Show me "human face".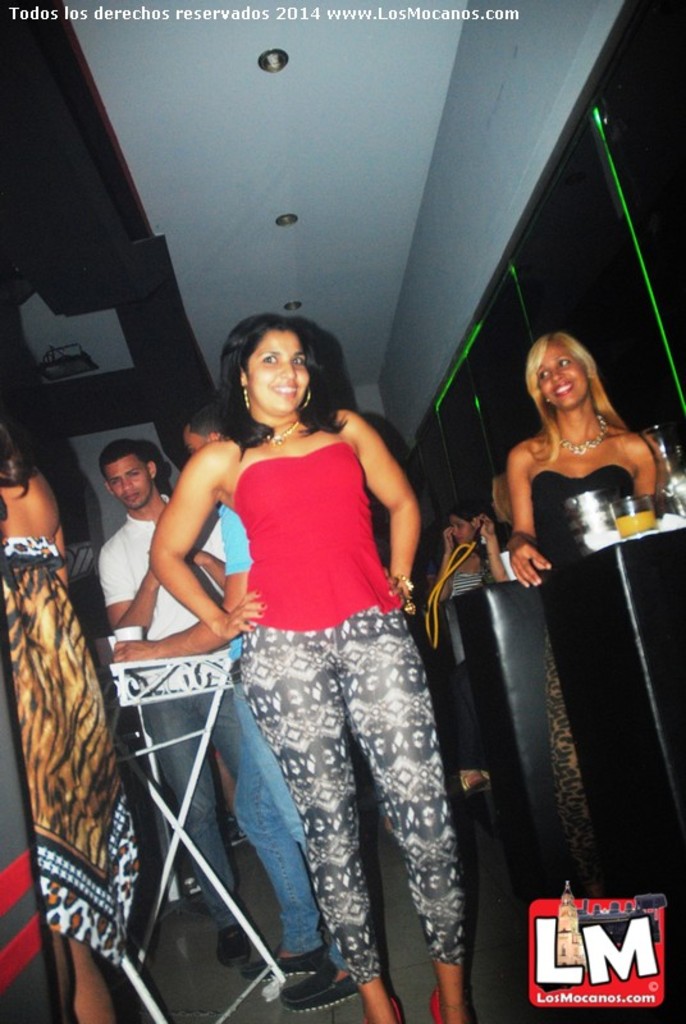
"human face" is here: region(536, 340, 586, 410).
